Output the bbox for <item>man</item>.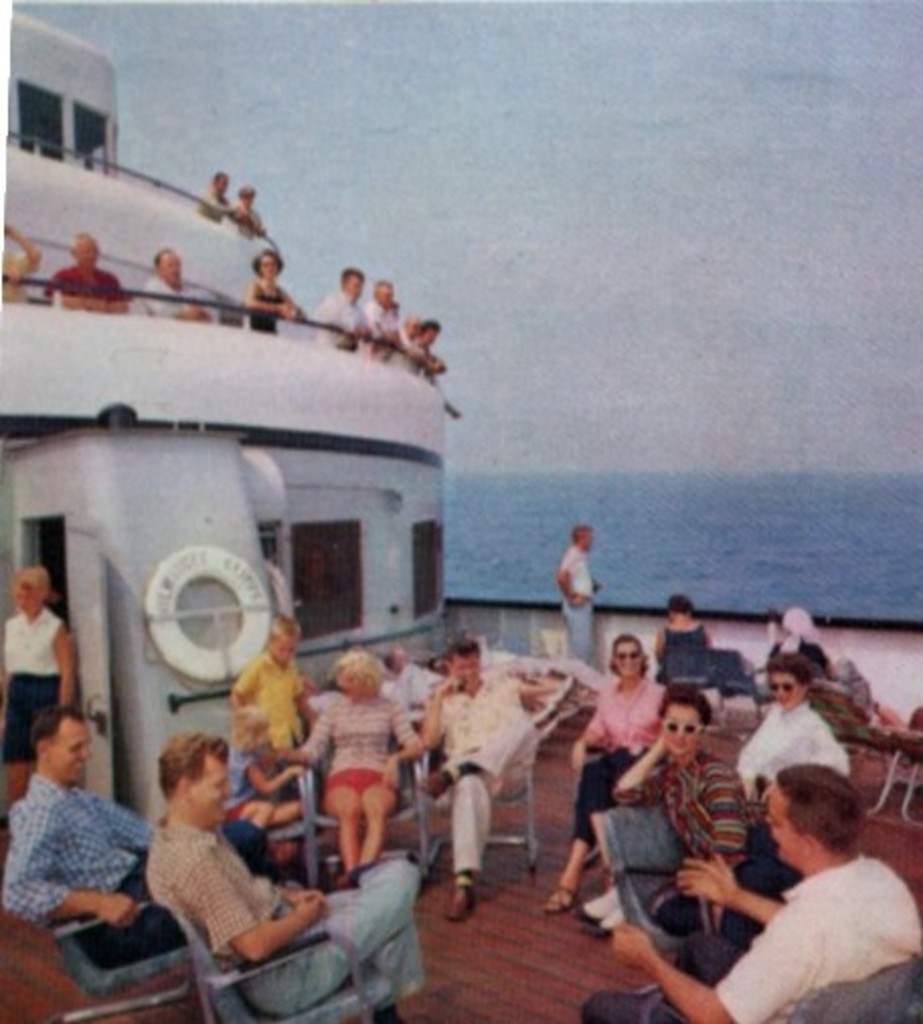
310, 255, 376, 350.
